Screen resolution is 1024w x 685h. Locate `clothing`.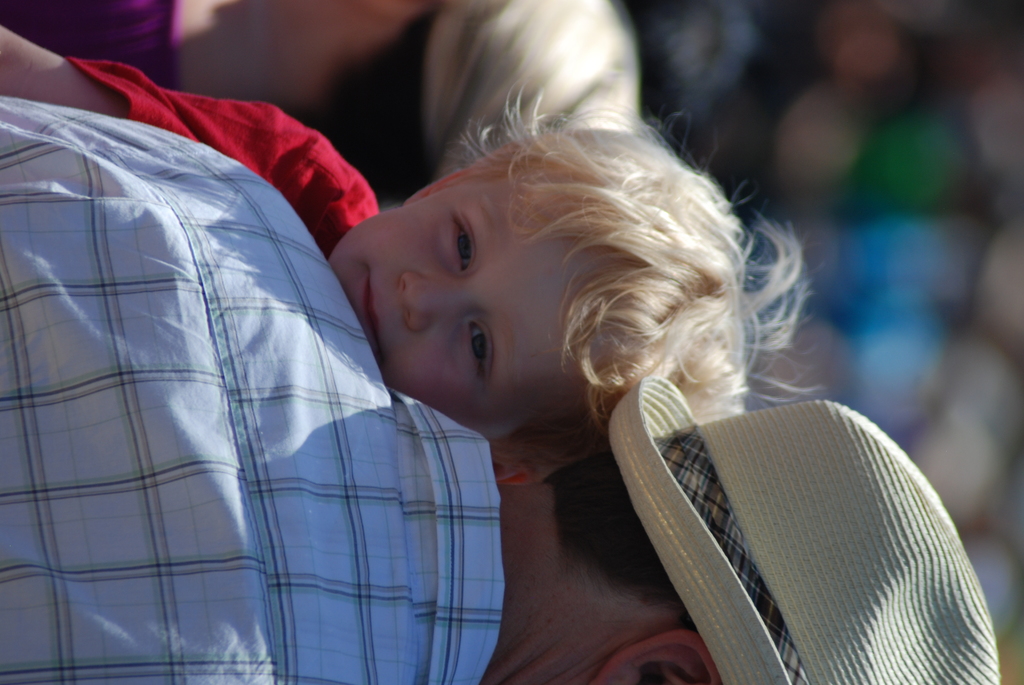
bbox=(0, 0, 434, 204).
